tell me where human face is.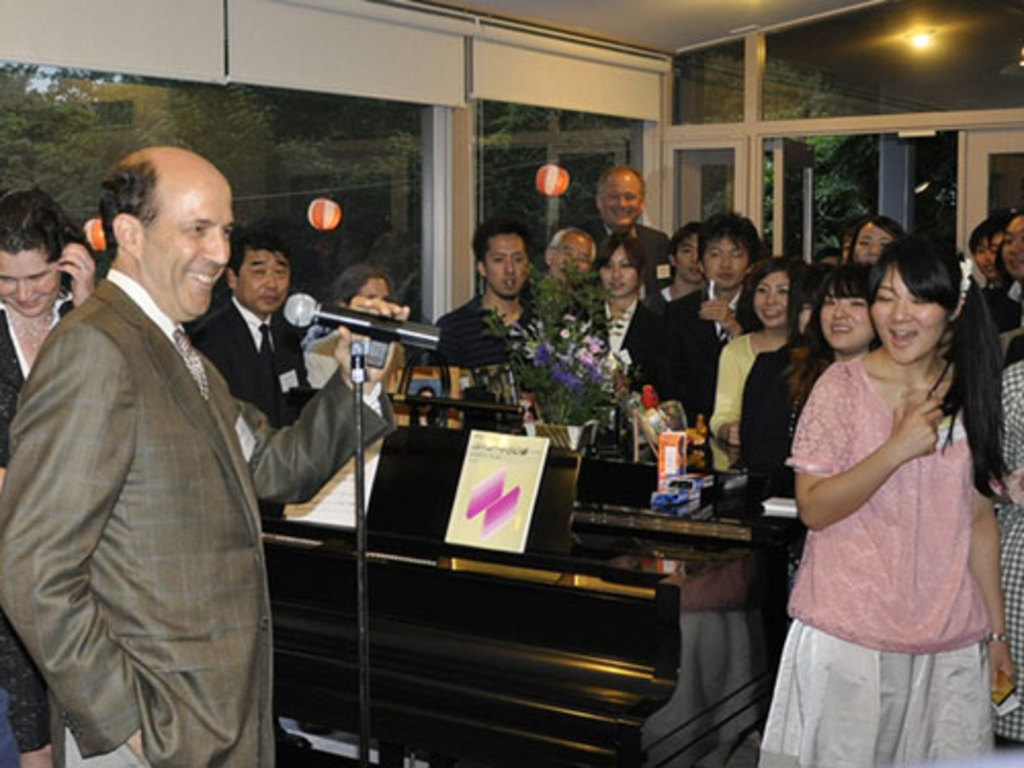
human face is at left=973, top=238, right=995, bottom=279.
